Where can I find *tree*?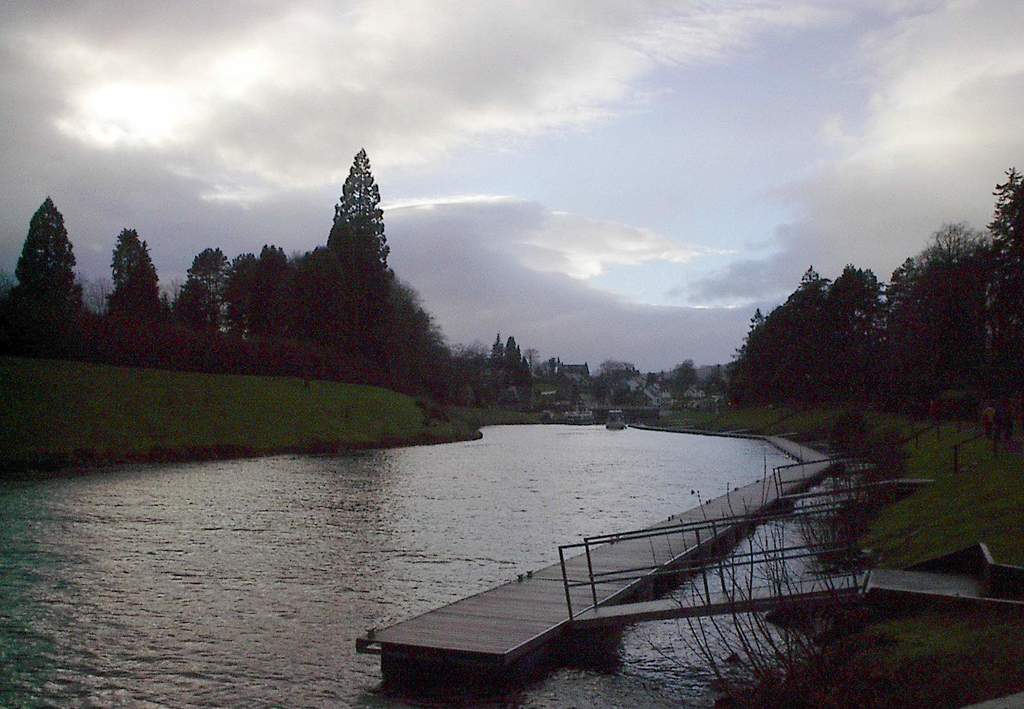
You can find it at box(522, 354, 537, 388).
